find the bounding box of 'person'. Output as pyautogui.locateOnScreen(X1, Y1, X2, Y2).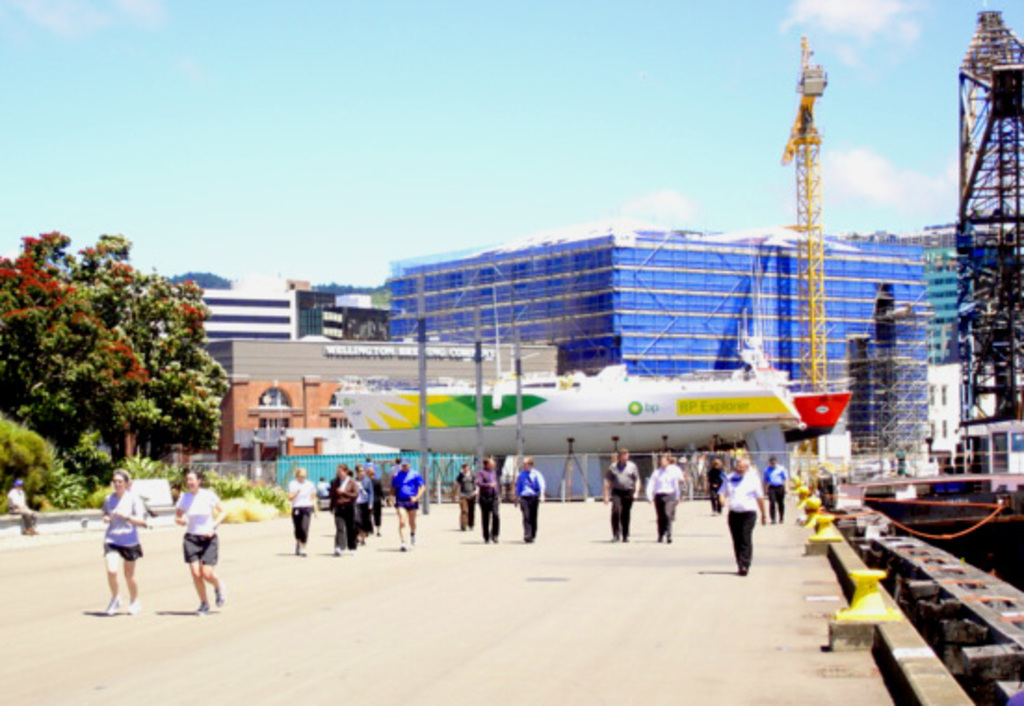
pyautogui.locateOnScreen(509, 457, 548, 548).
